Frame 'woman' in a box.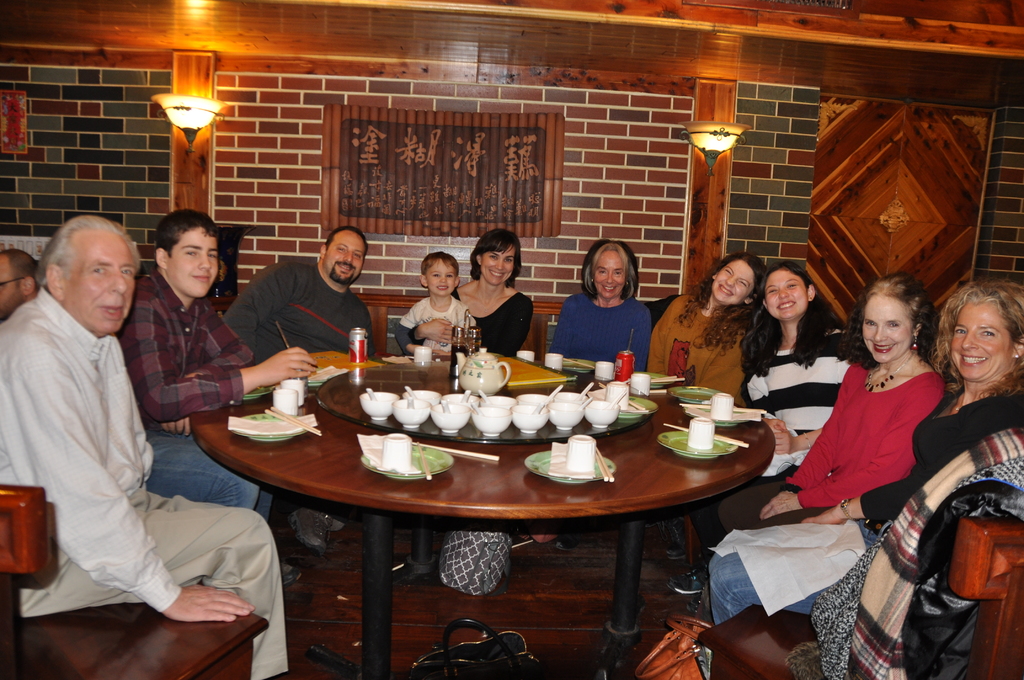
650, 252, 767, 560.
